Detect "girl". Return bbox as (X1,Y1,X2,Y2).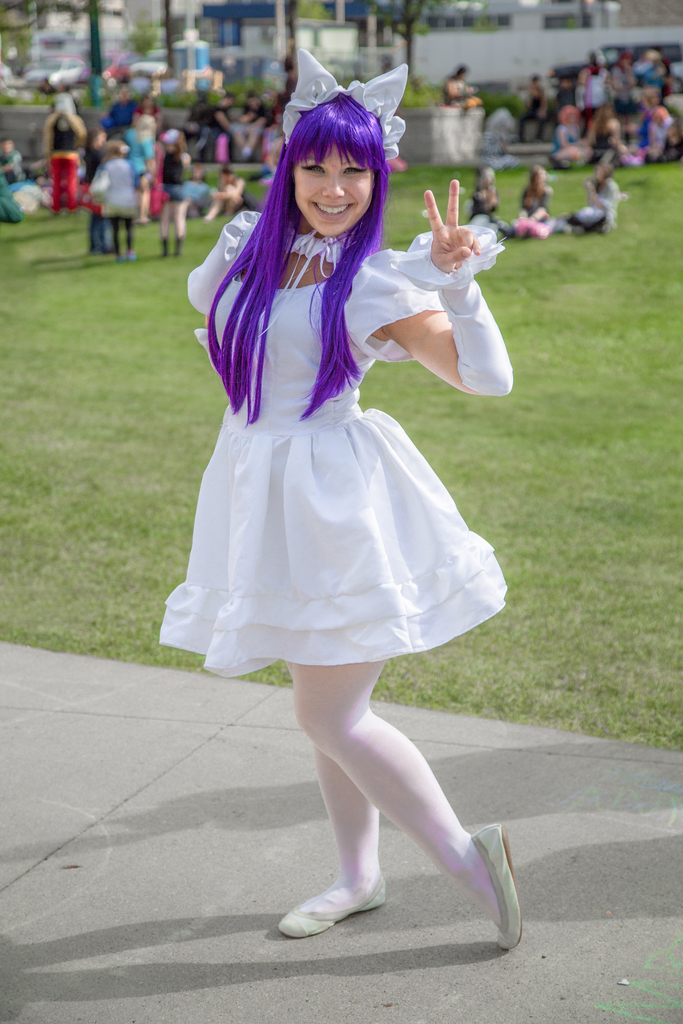
(650,103,675,162).
